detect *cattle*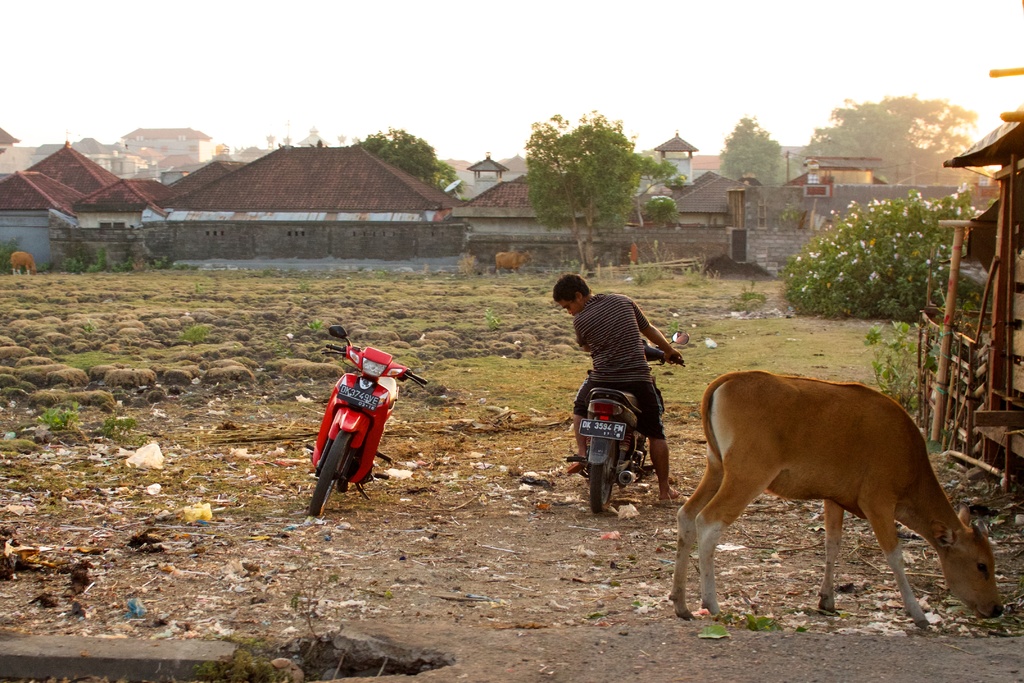
<bbox>12, 251, 35, 276</bbox>
